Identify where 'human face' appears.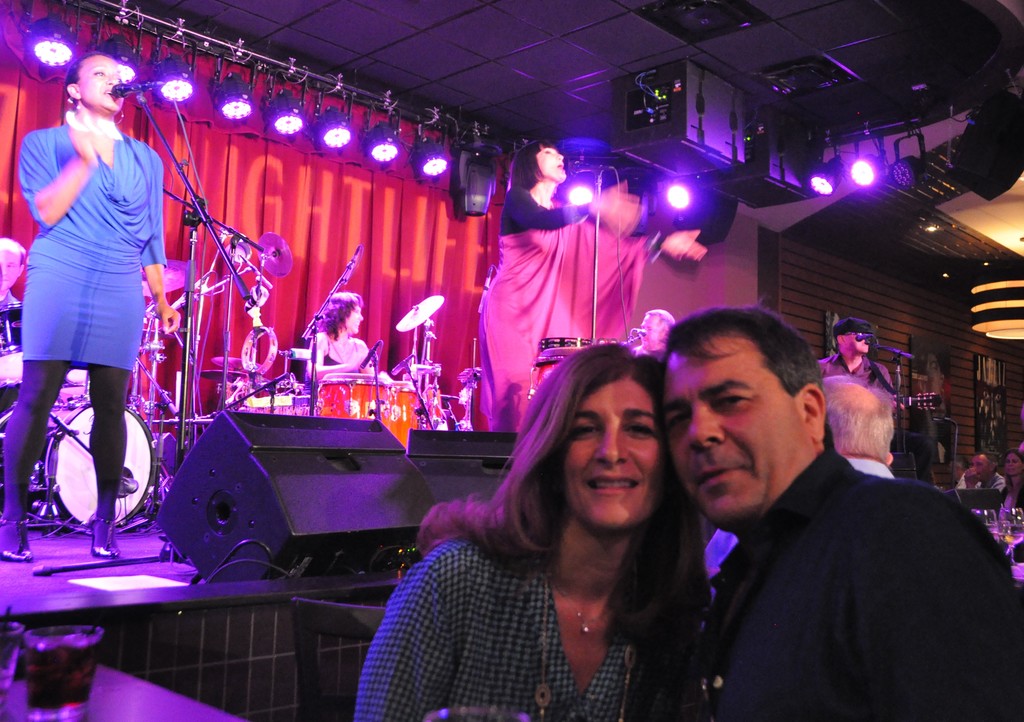
Appears at [638, 309, 667, 351].
